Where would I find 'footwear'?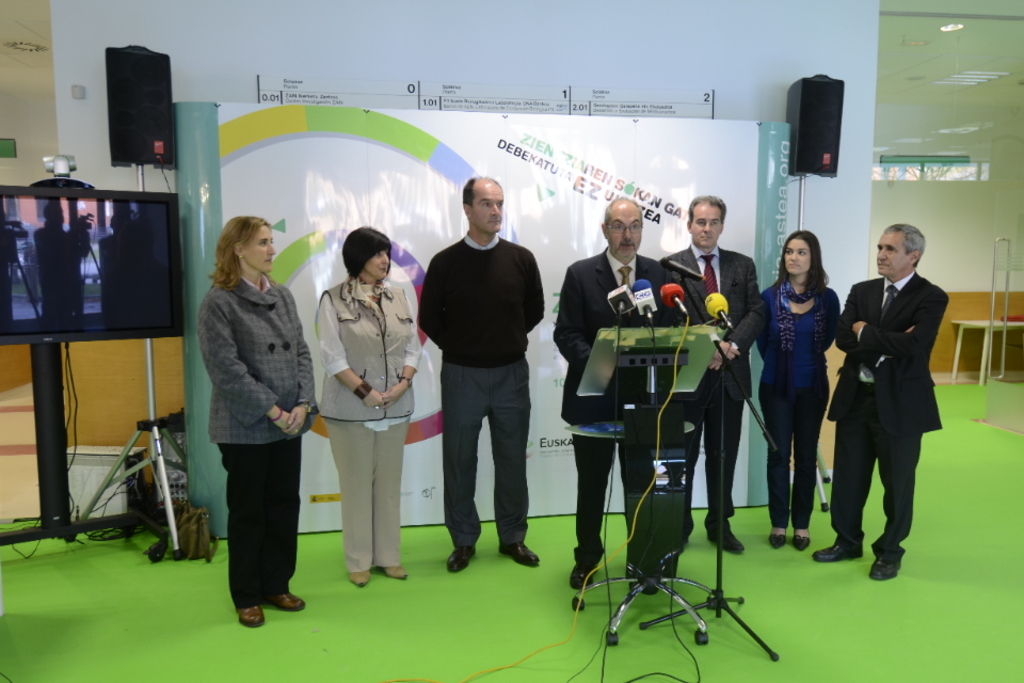
At 575:557:604:583.
